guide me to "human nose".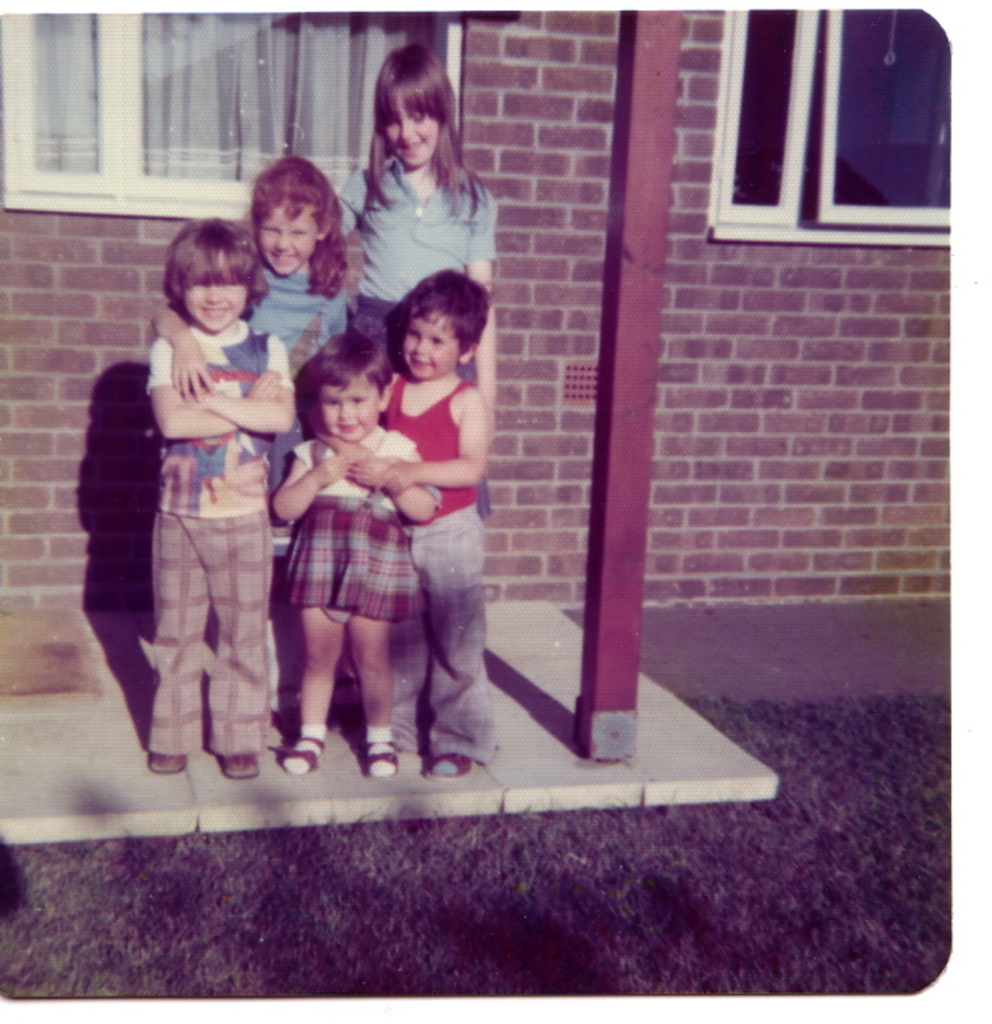
Guidance: (left=415, top=342, right=429, bottom=355).
